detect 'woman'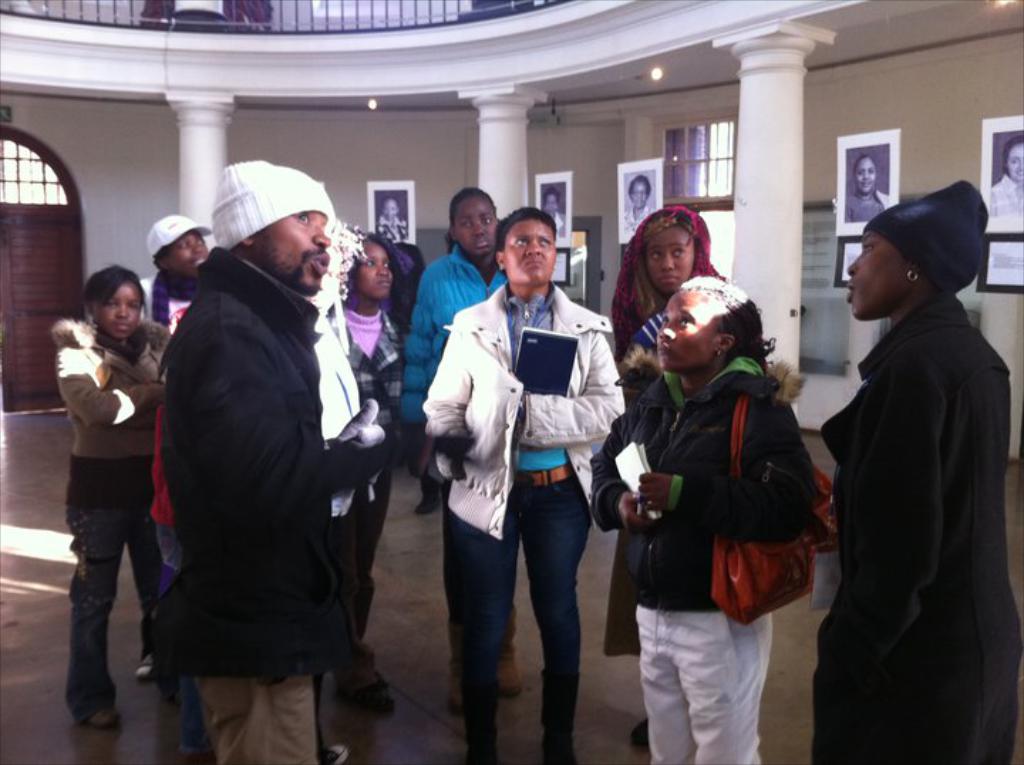
(818,183,1023,764)
